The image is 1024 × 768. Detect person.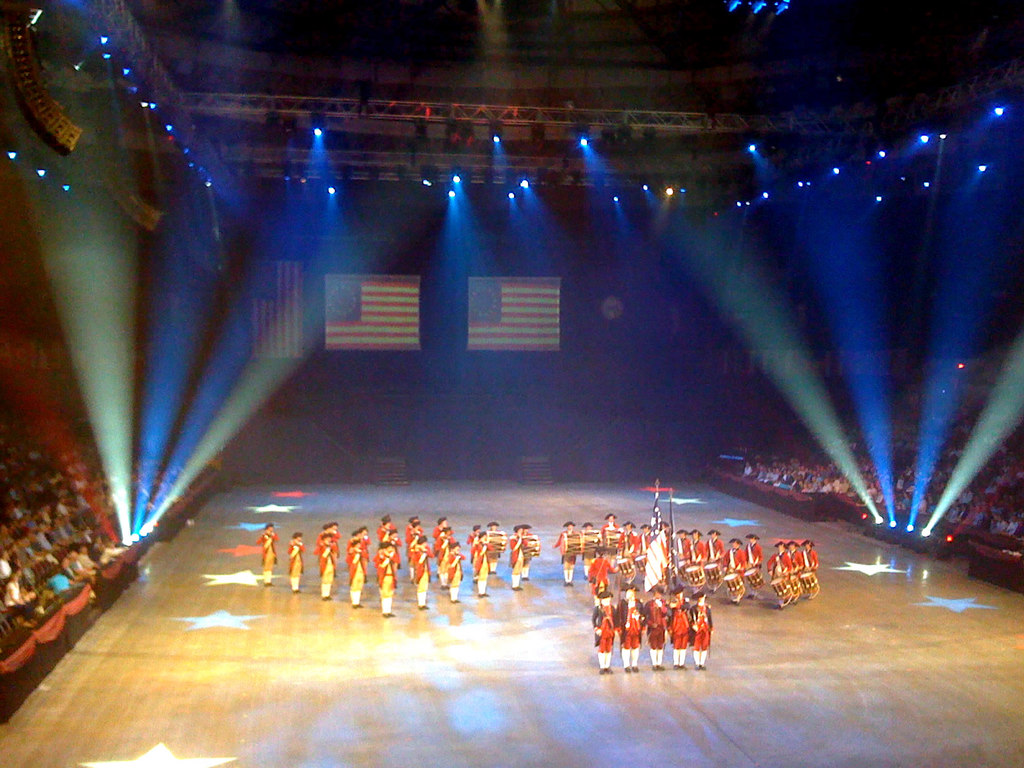
Detection: bbox(676, 528, 691, 582).
